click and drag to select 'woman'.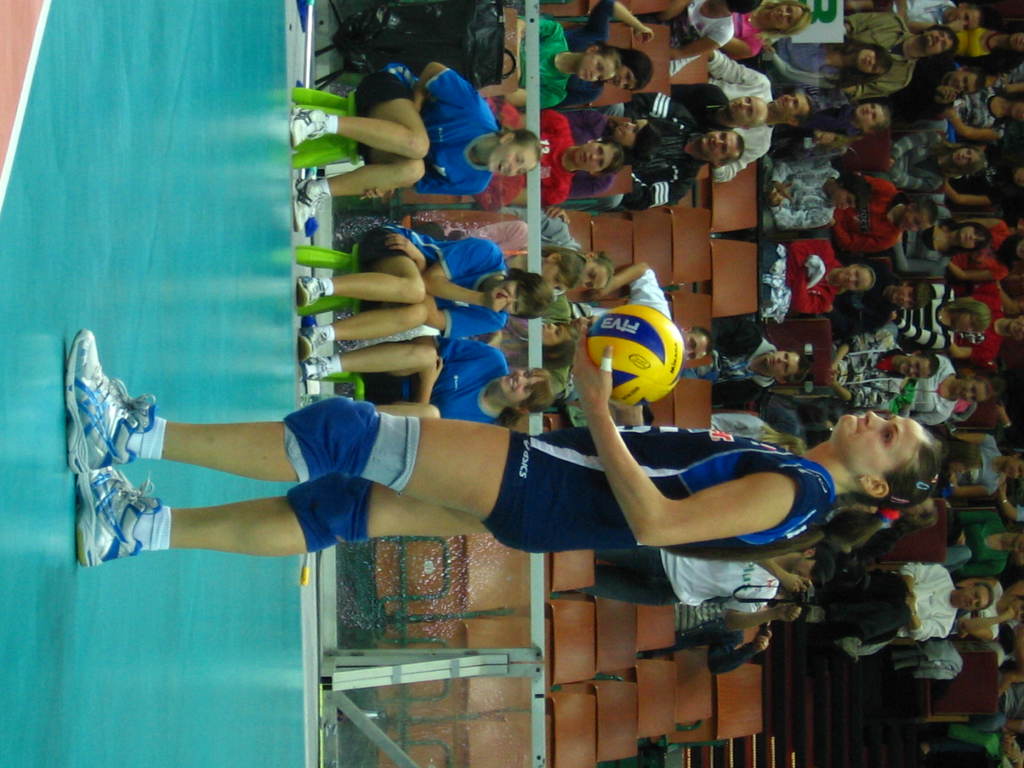
Selection: <region>719, 0, 812, 65</region>.
